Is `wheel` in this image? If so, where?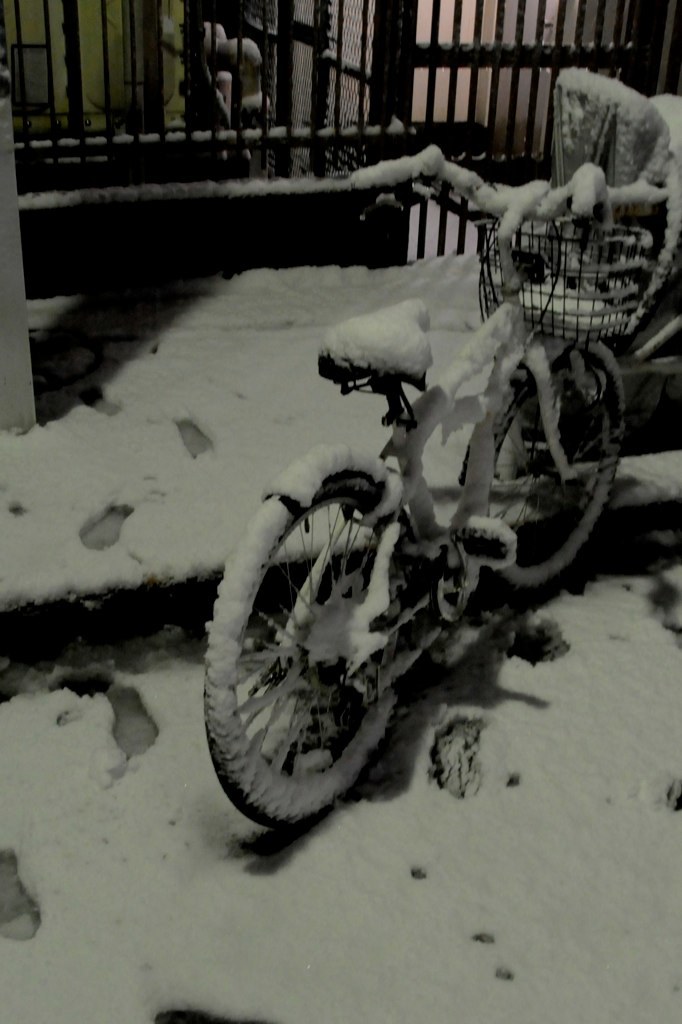
Yes, at left=454, top=335, right=630, bottom=597.
